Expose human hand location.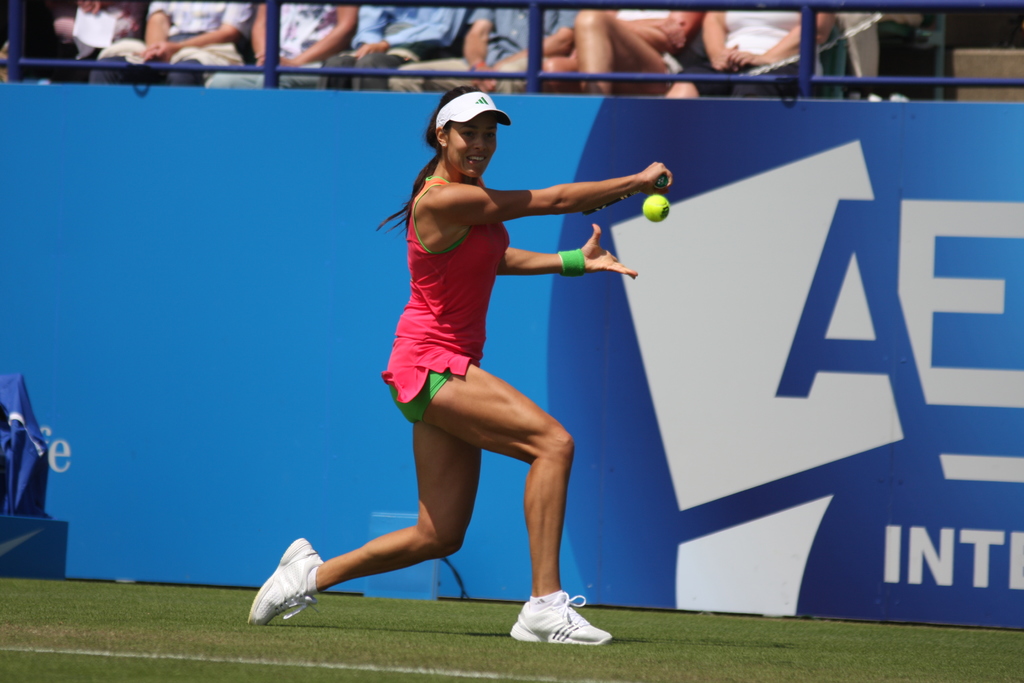
Exposed at (257,54,298,67).
